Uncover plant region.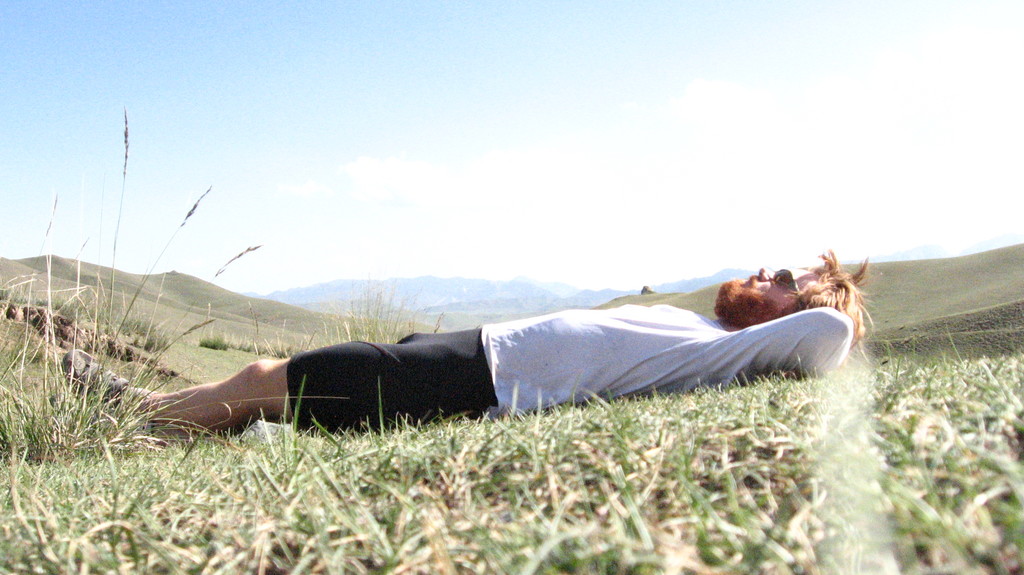
Uncovered: [left=273, top=337, right=296, bottom=360].
